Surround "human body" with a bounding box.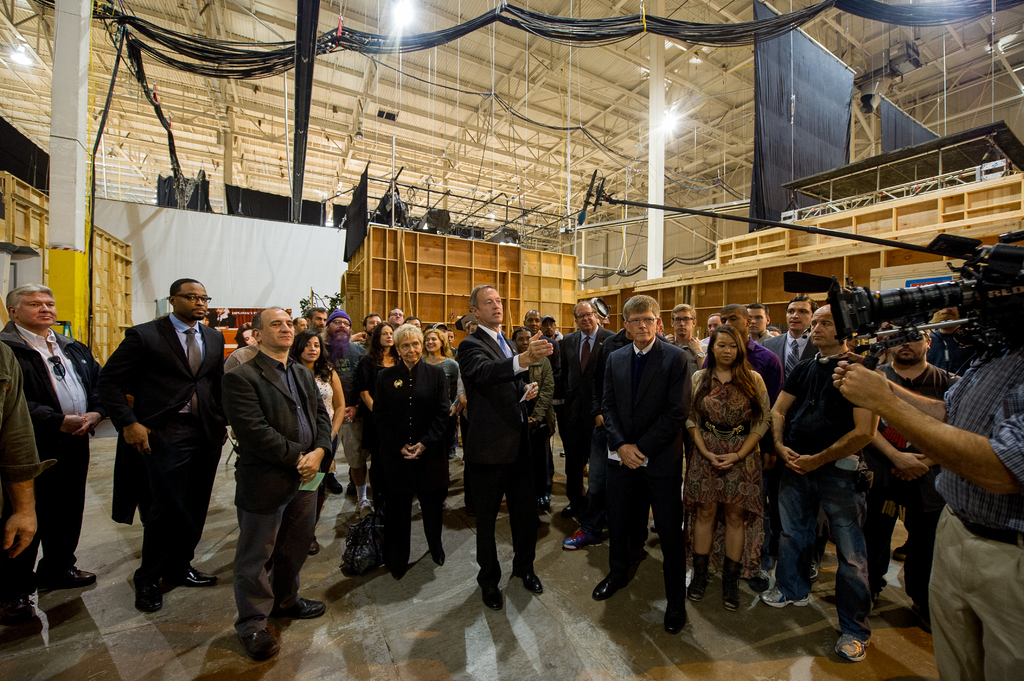
select_region(692, 337, 792, 639).
